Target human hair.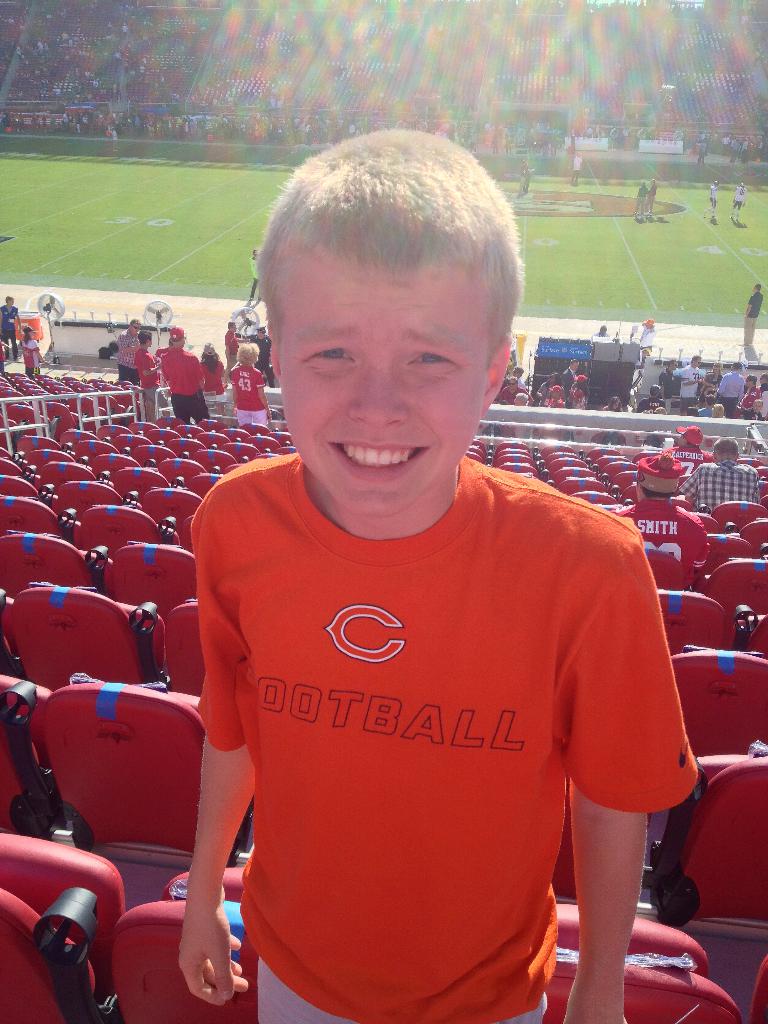
Target region: pyautogui.locateOnScreen(712, 404, 726, 418).
